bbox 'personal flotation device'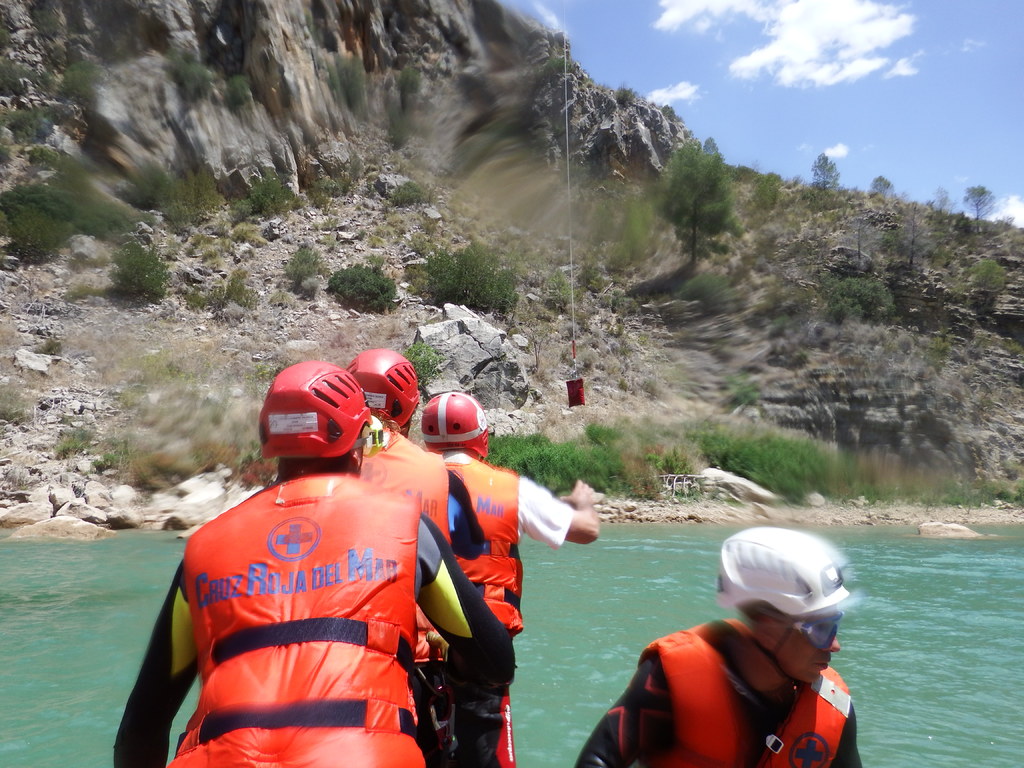
pyautogui.locateOnScreen(620, 611, 860, 767)
